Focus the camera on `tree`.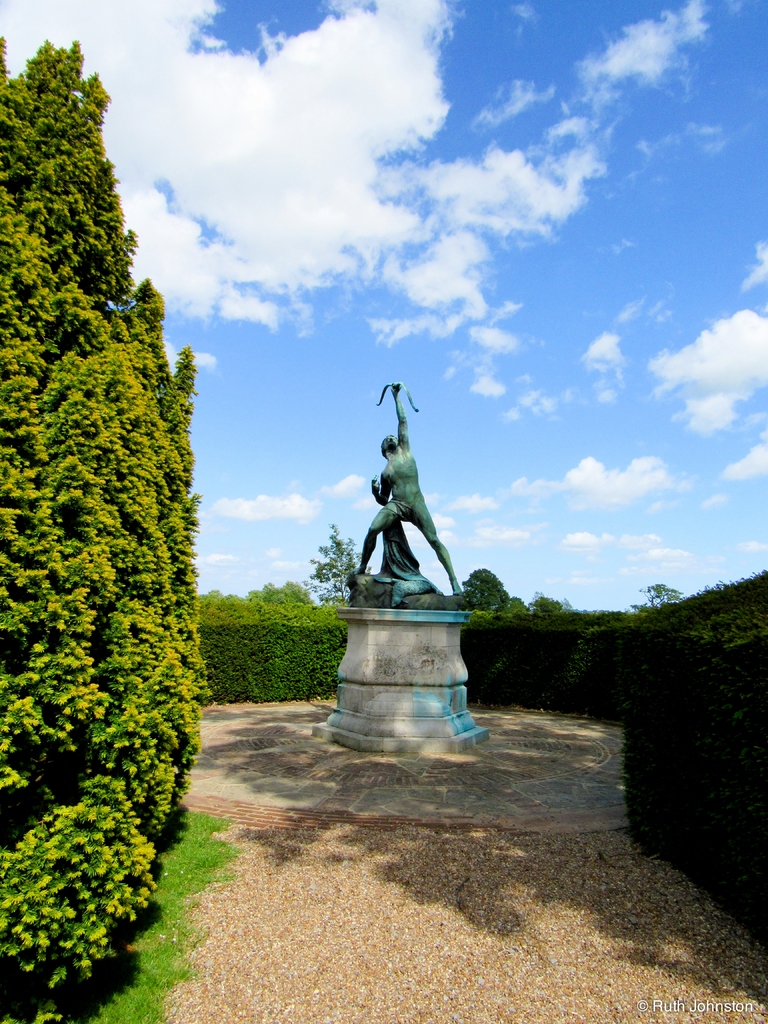
Focus region: locate(300, 522, 369, 605).
